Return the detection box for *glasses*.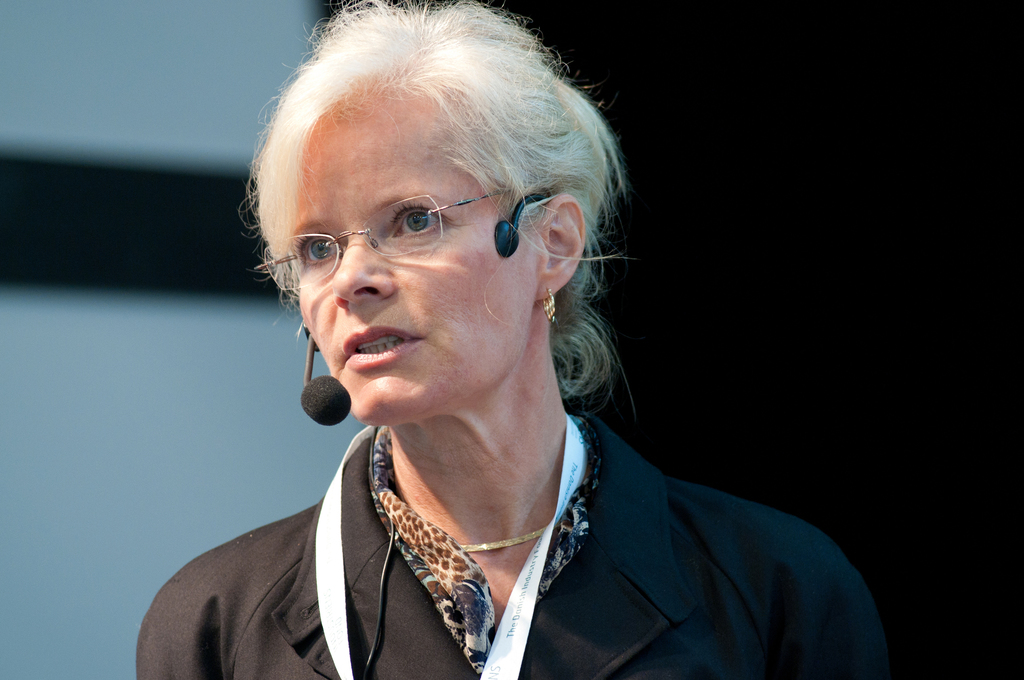
254,188,510,291.
